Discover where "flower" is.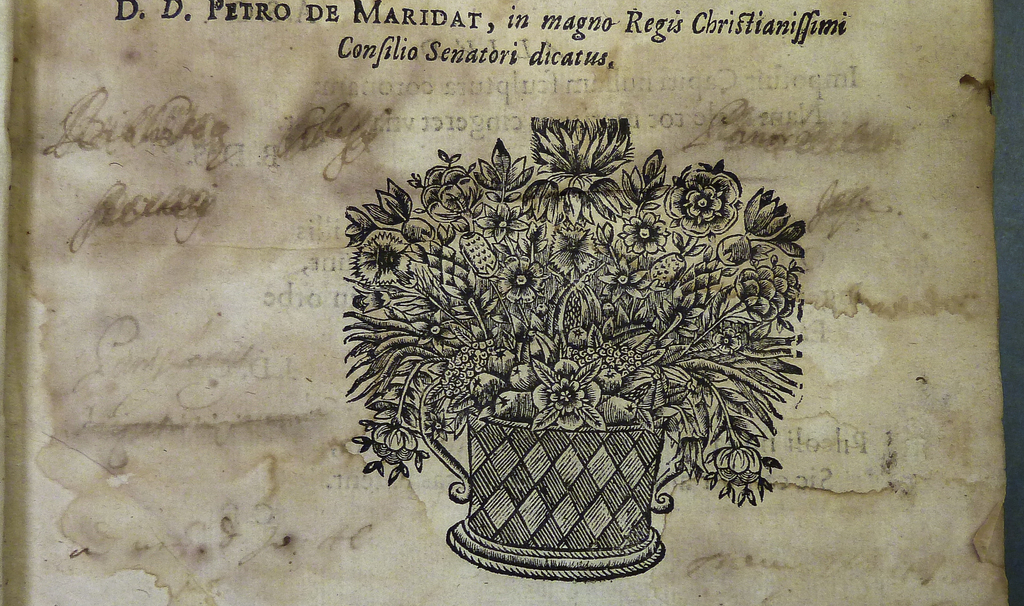
Discovered at (423,408,453,442).
